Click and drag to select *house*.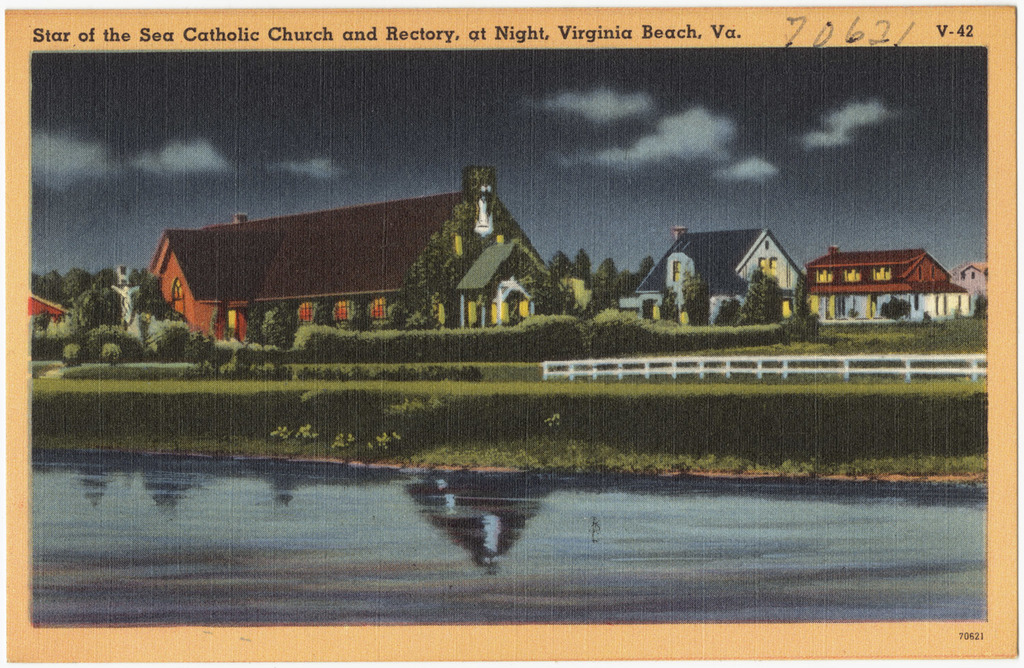
Selection: (left=640, top=229, right=801, bottom=327).
